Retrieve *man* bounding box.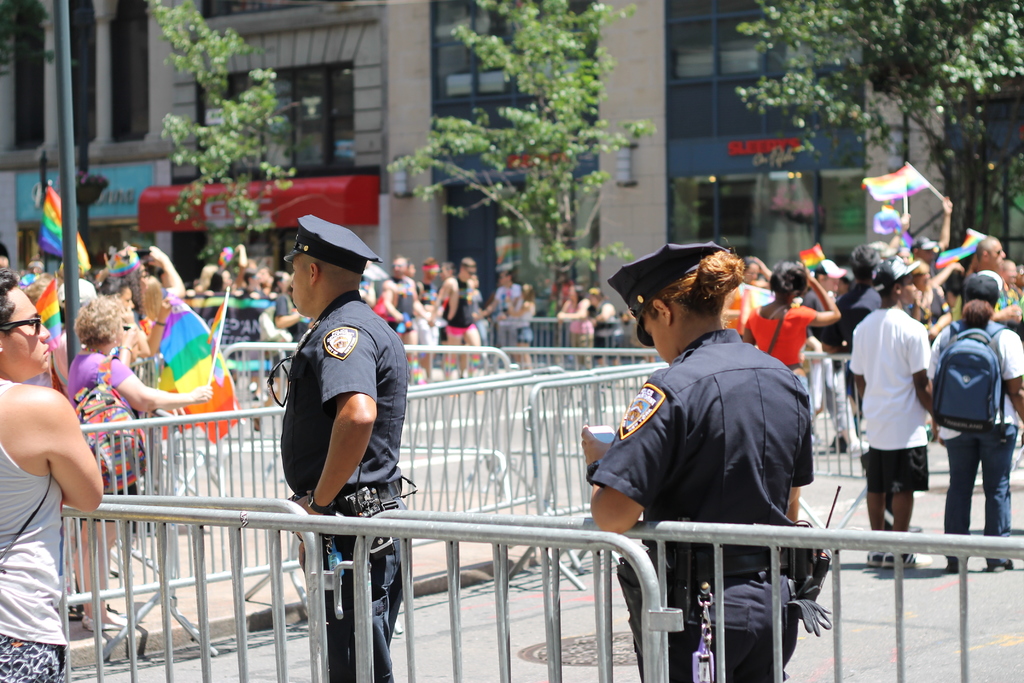
Bounding box: left=843, top=255, right=934, bottom=570.
